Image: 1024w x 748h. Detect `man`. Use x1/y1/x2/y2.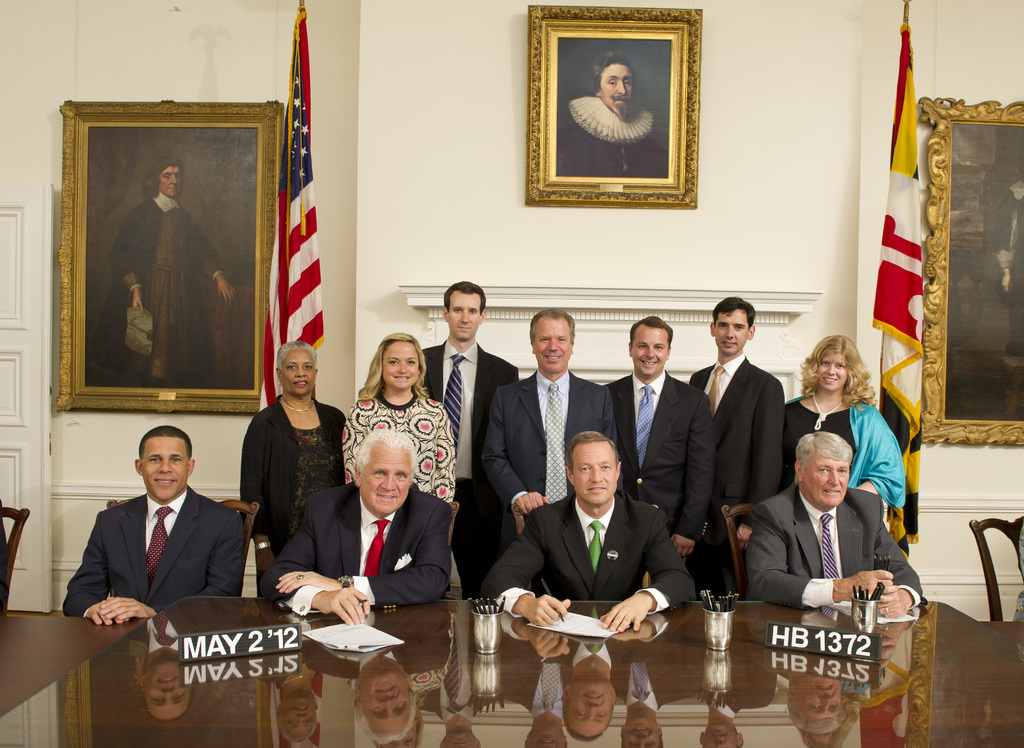
485/301/607/560.
